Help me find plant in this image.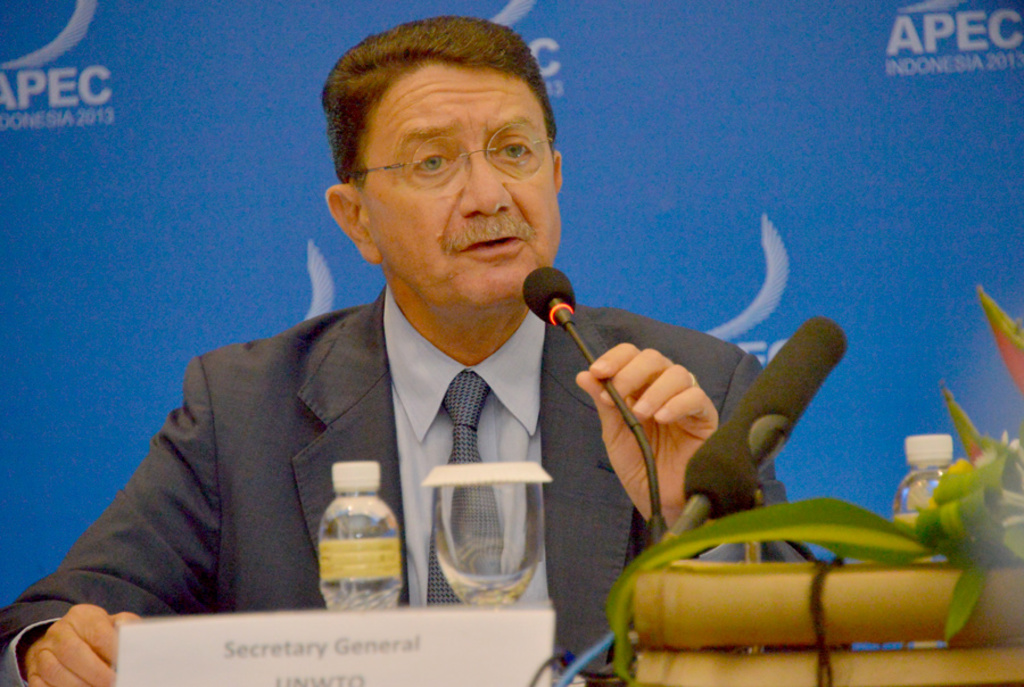
Found it: BBox(602, 284, 1023, 681).
